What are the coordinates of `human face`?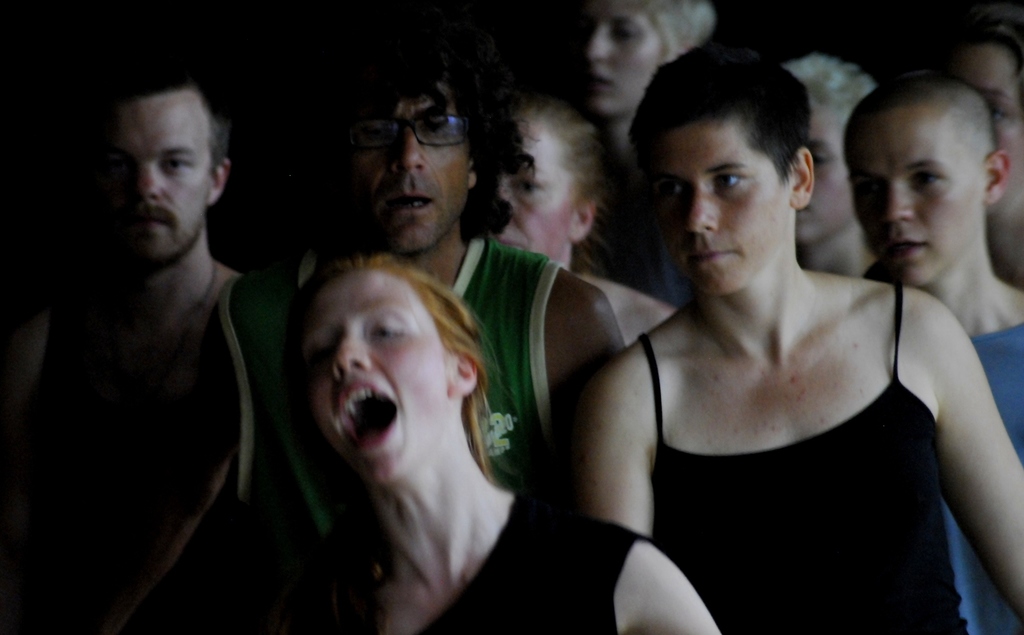
crop(850, 119, 990, 280).
